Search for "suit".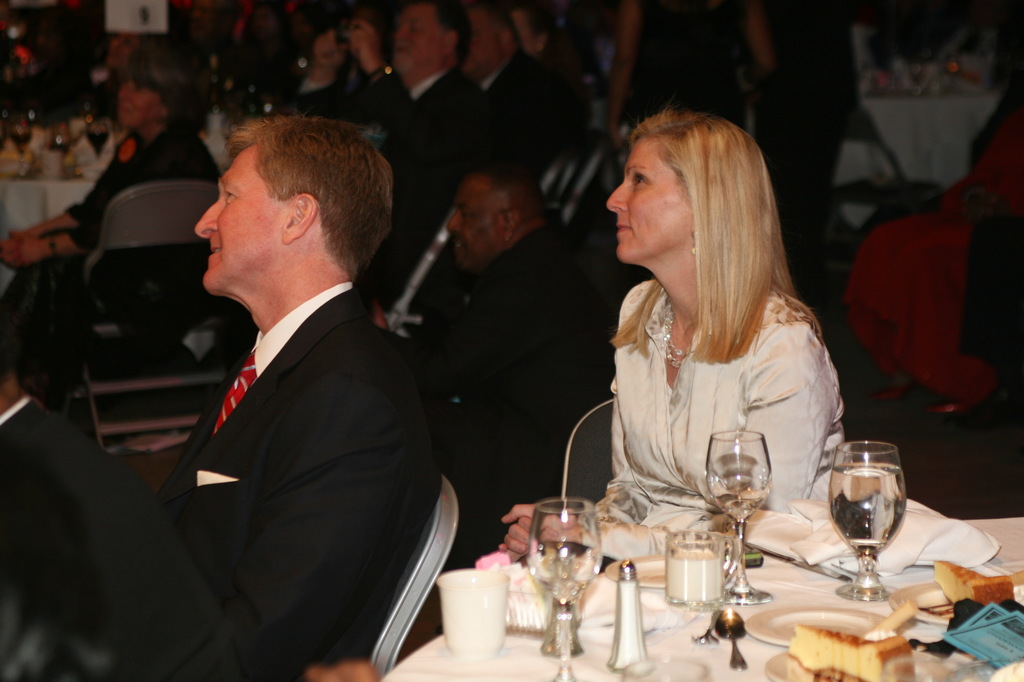
Found at <bbox>292, 63, 489, 215</bbox>.
